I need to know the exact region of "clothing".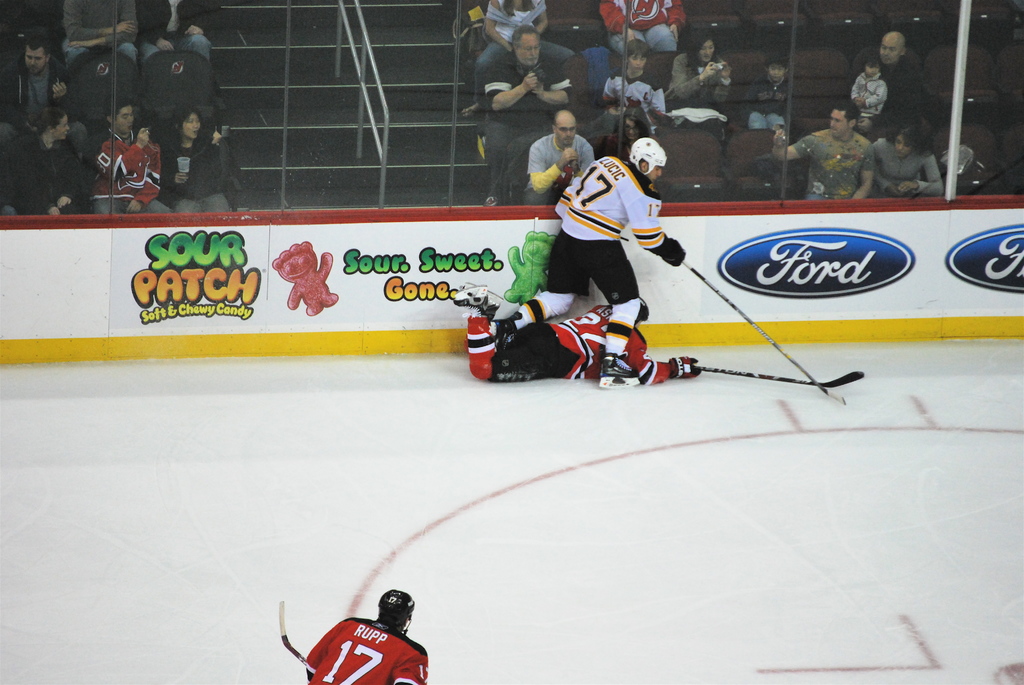
Region: <region>527, 132, 596, 209</region>.
